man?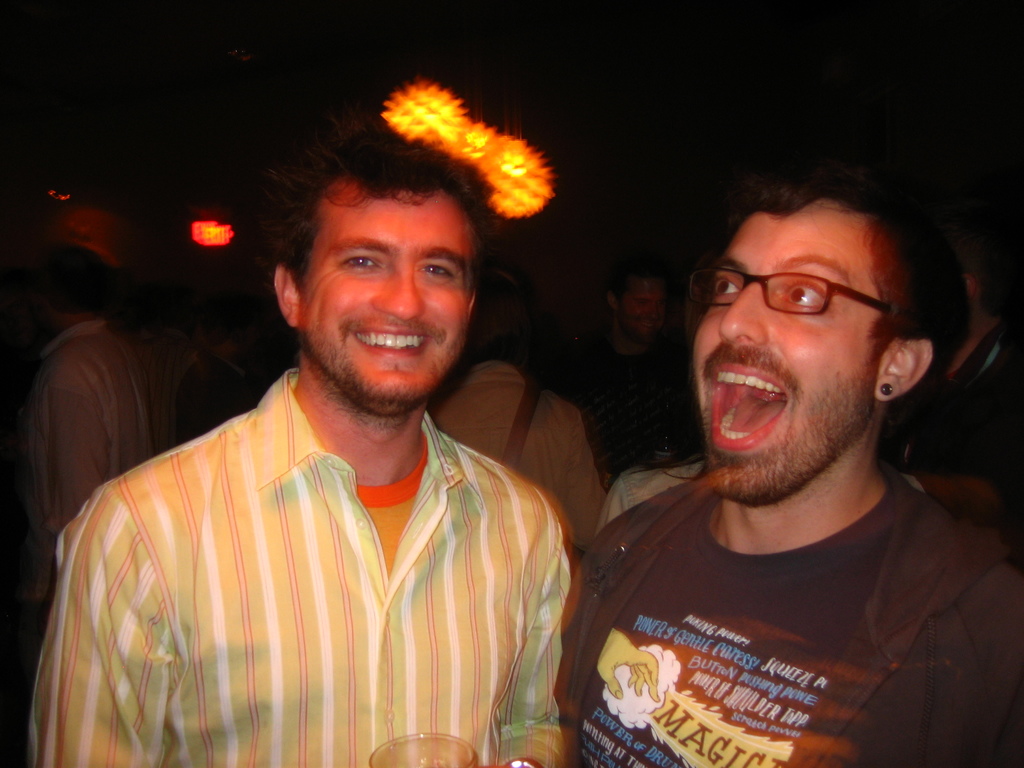
24:207:157:609
